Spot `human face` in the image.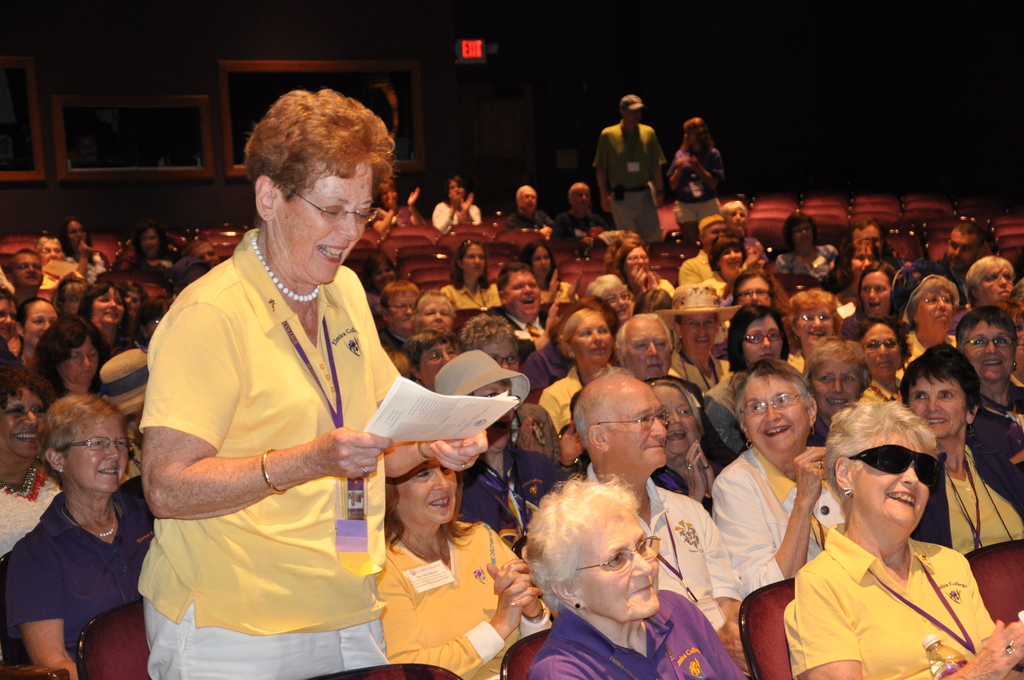
`human face` found at BBox(720, 248, 742, 275).
